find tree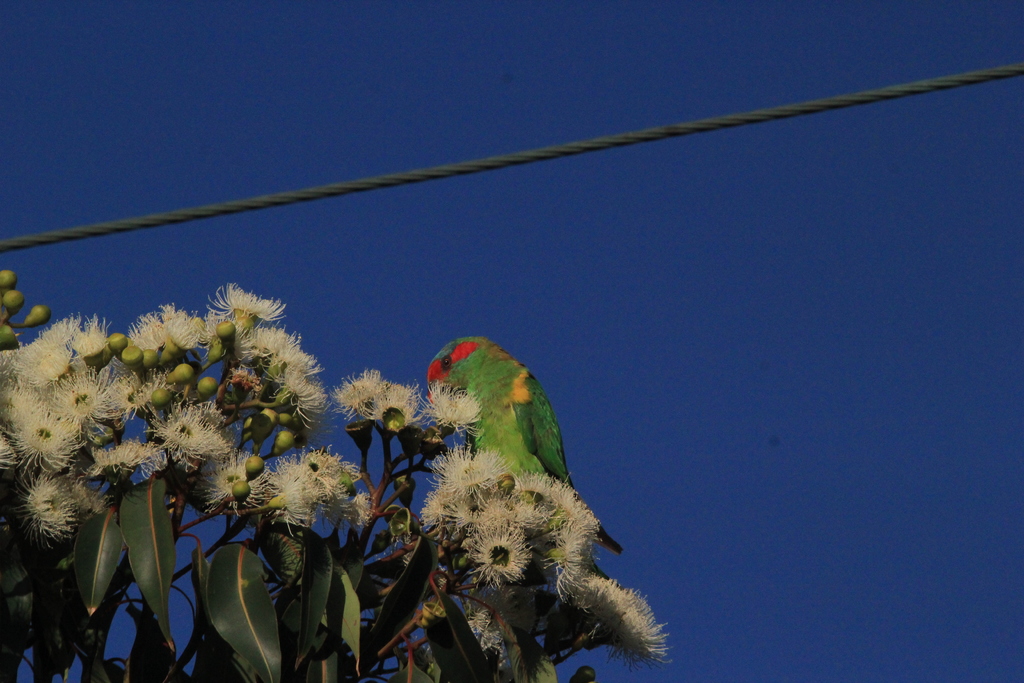
[left=0, top=271, right=672, bottom=682]
